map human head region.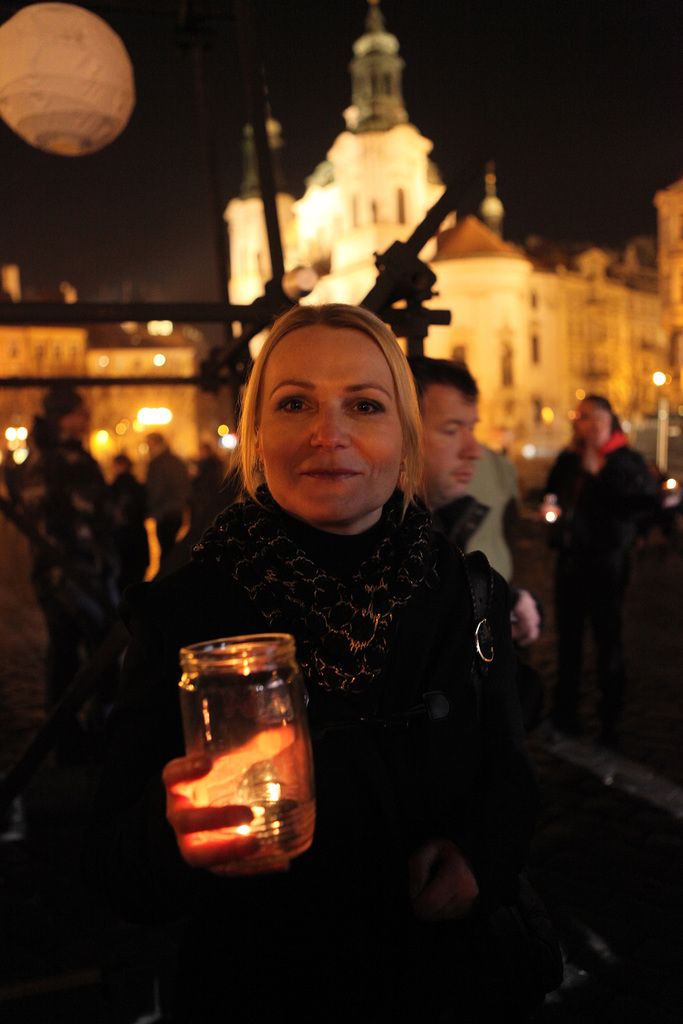
Mapped to (x1=573, y1=393, x2=614, y2=442).
